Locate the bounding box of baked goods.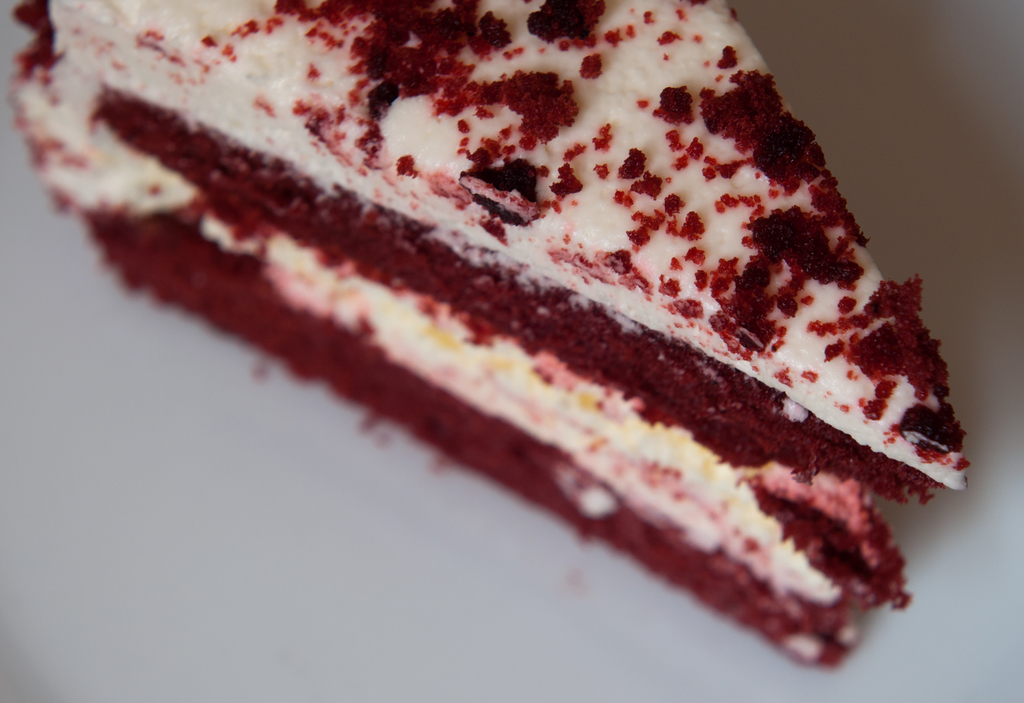
Bounding box: 4, 0, 966, 693.
